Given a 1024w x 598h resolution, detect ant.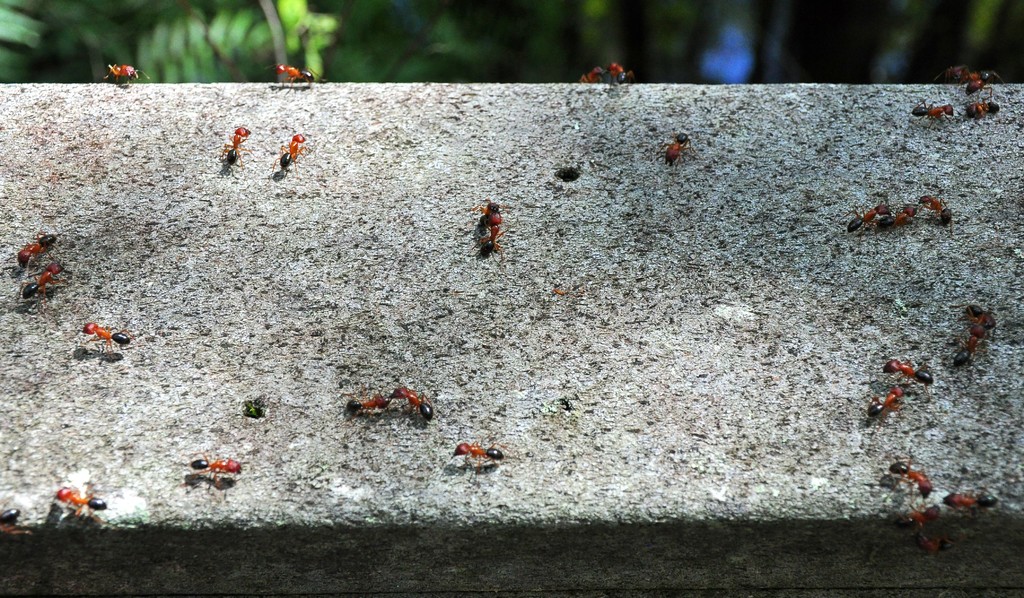
BBox(906, 93, 961, 121).
